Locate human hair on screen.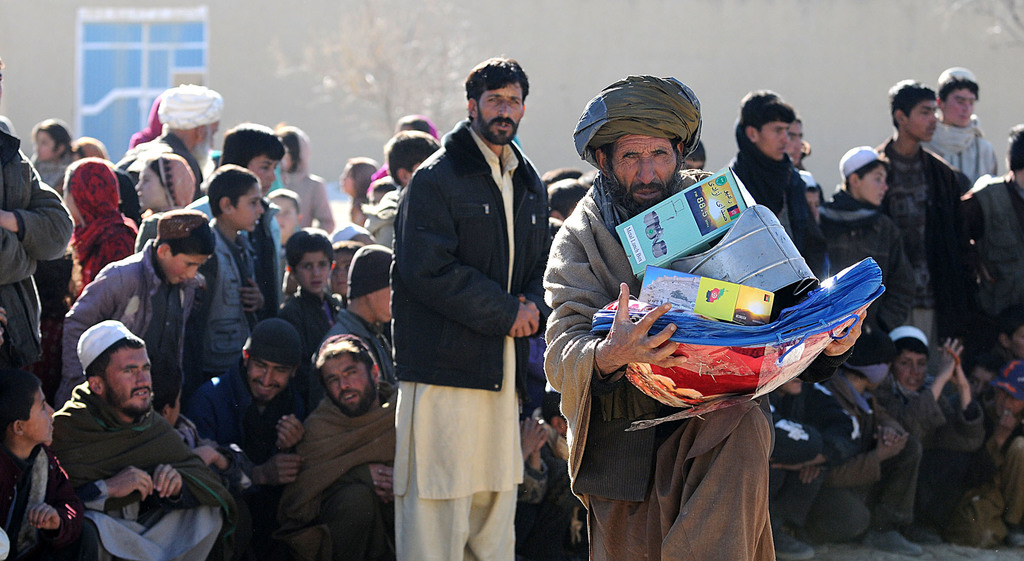
On screen at {"x1": 602, "y1": 140, "x2": 680, "y2": 168}.
